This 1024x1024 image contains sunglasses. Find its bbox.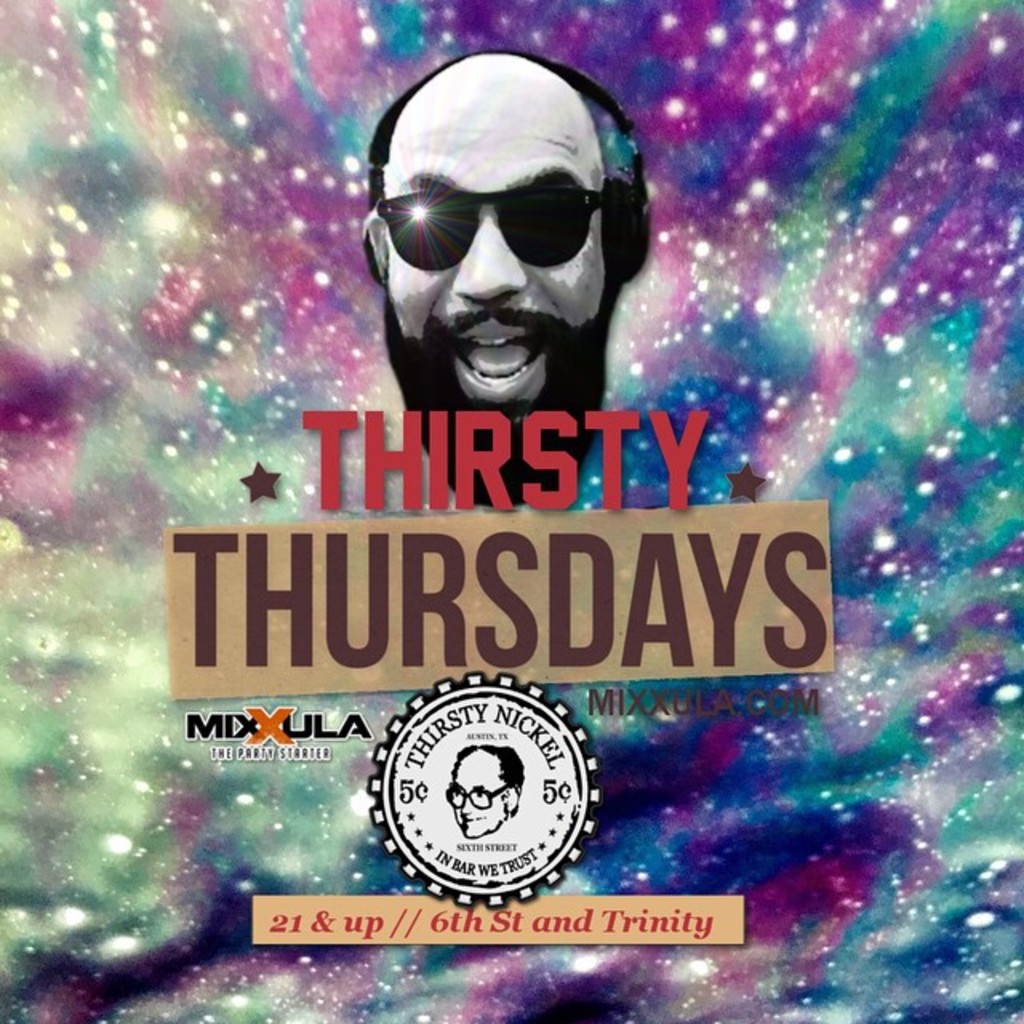
374 182 621 269.
